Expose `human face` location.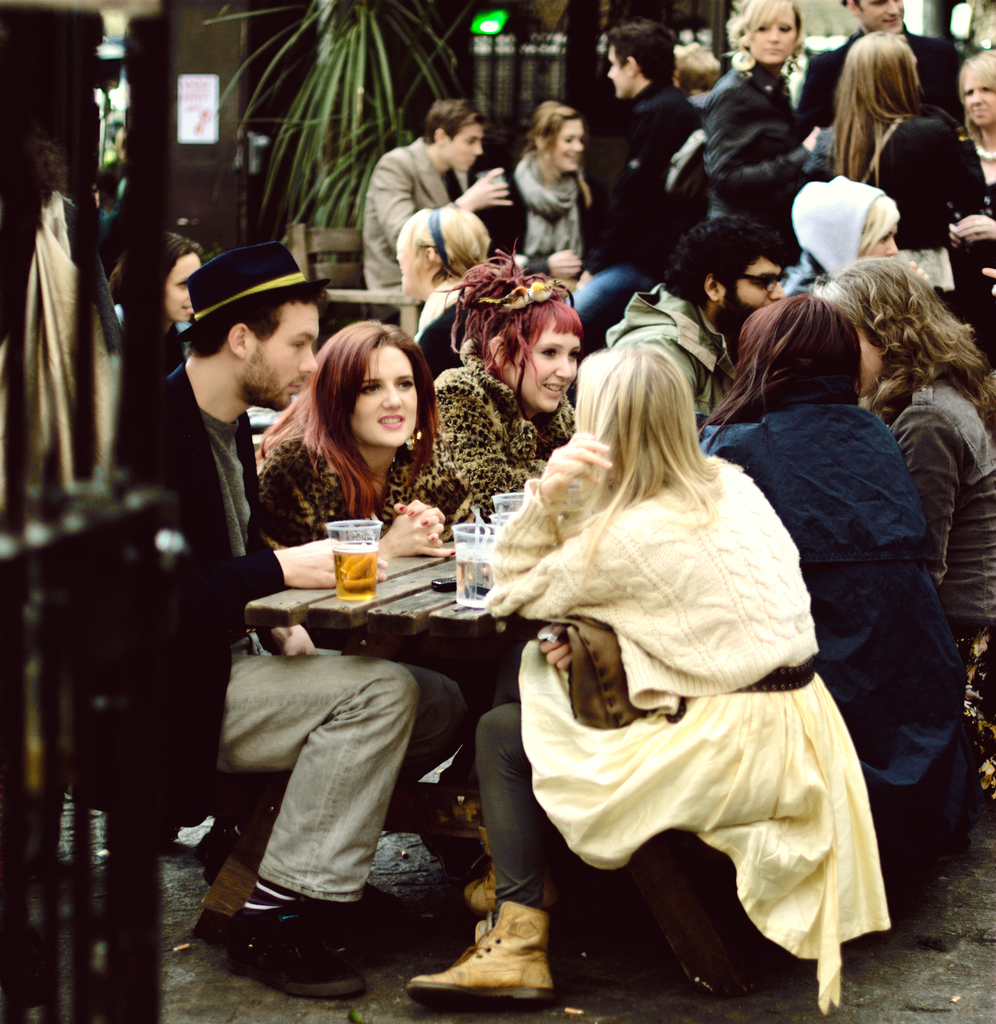
Exposed at {"left": 520, "top": 321, "right": 578, "bottom": 405}.
